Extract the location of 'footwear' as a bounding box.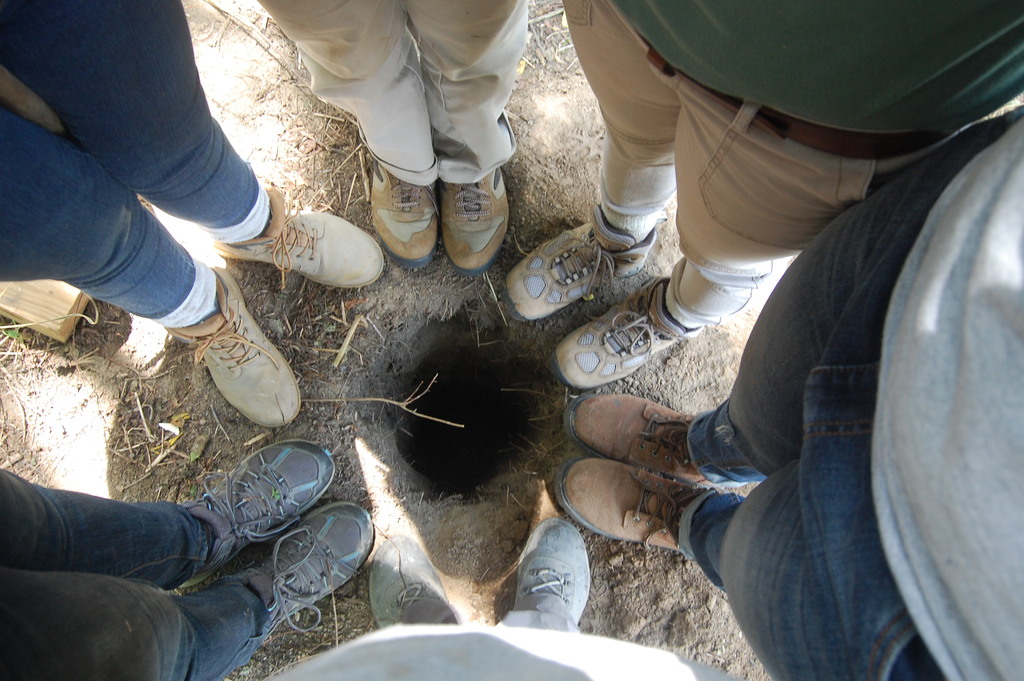
x1=569 y1=393 x2=717 y2=487.
